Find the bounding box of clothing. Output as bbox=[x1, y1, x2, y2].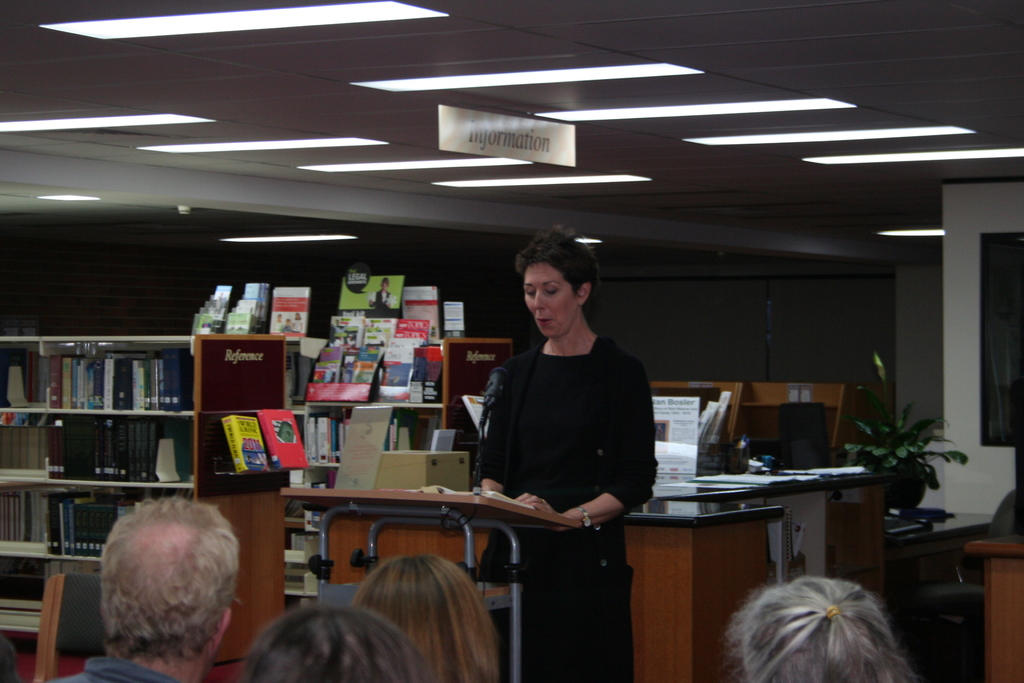
bbox=[465, 251, 670, 630].
